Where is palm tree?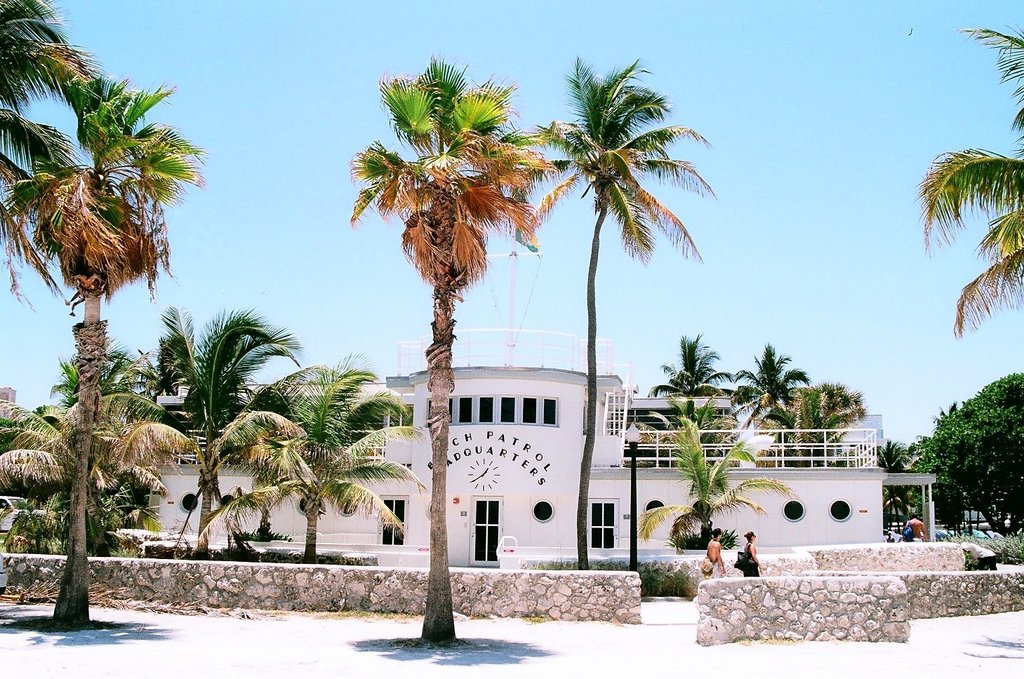
915/43/1023/335.
